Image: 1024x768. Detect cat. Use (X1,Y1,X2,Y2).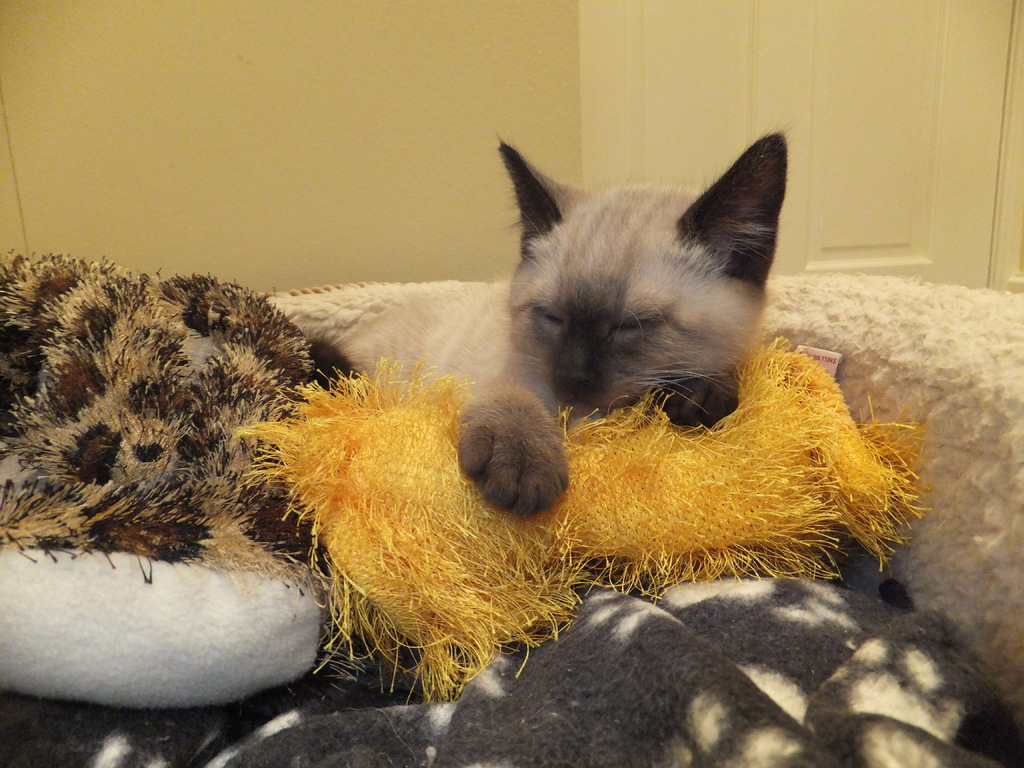
(275,131,788,518).
